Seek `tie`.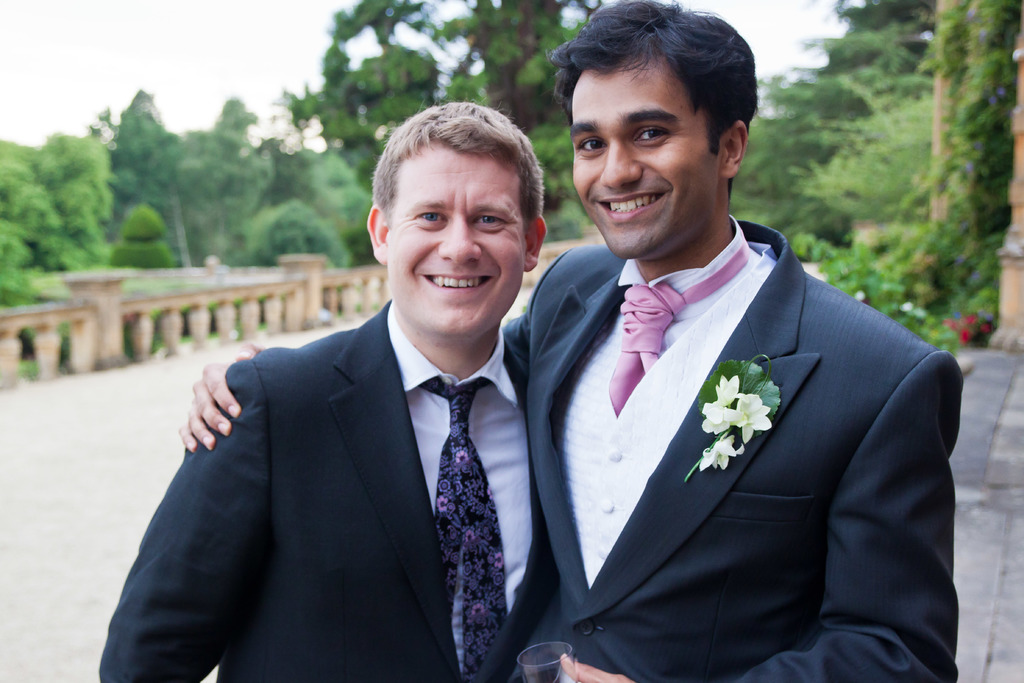
{"x1": 607, "y1": 234, "x2": 751, "y2": 419}.
